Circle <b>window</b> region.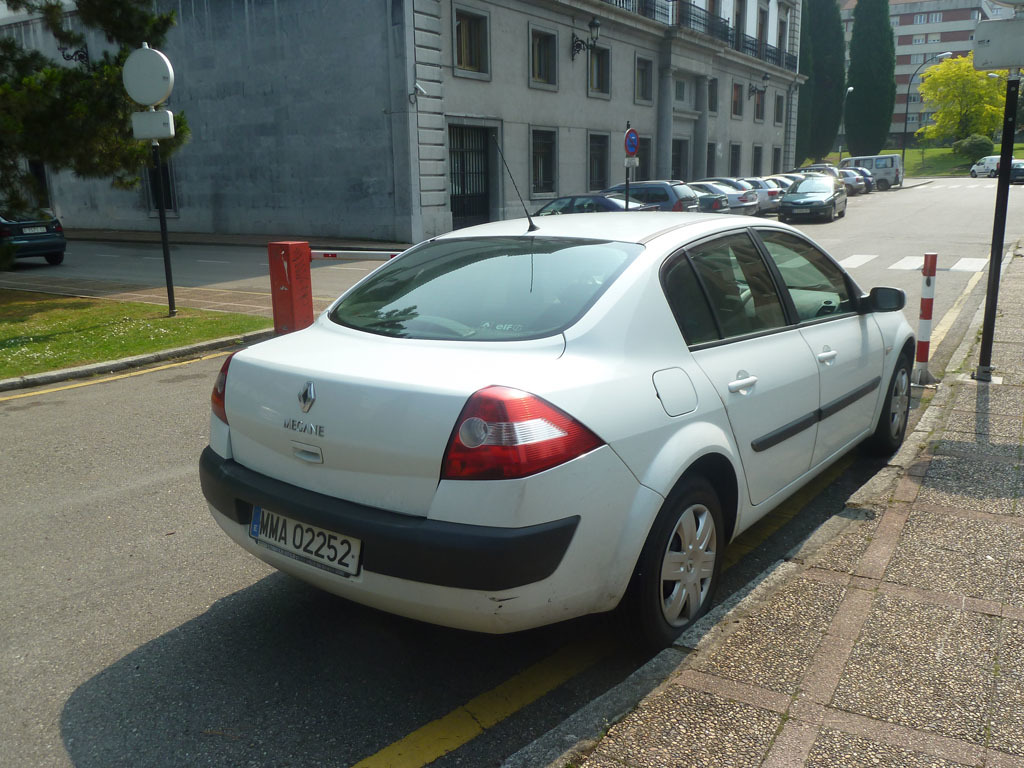
Region: locate(757, 89, 770, 115).
